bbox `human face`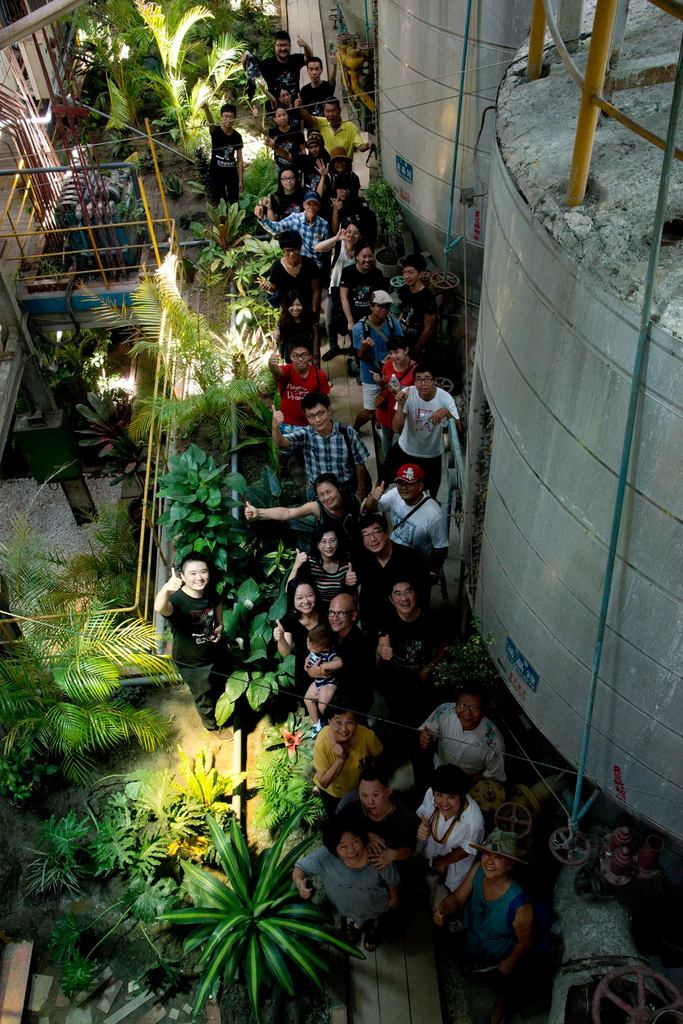
{"x1": 280, "y1": 92, "x2": 291, "y2": 104}
